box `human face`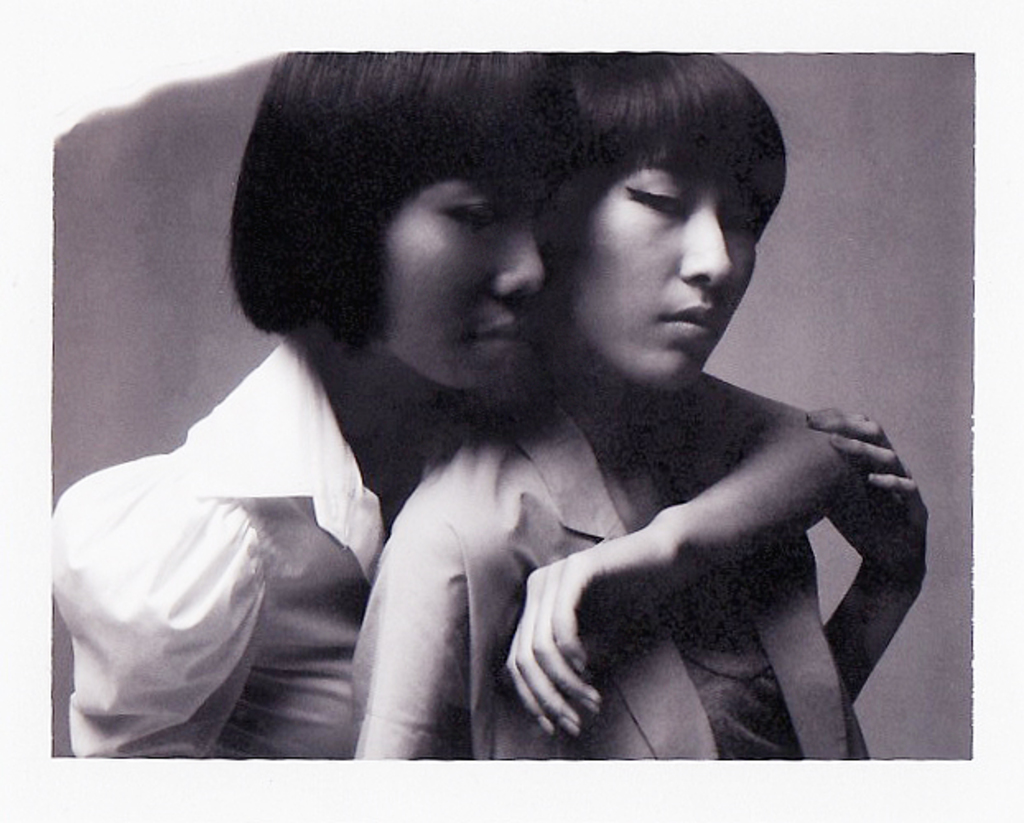
<bbox>385, 178, 548, 393</bbox>
